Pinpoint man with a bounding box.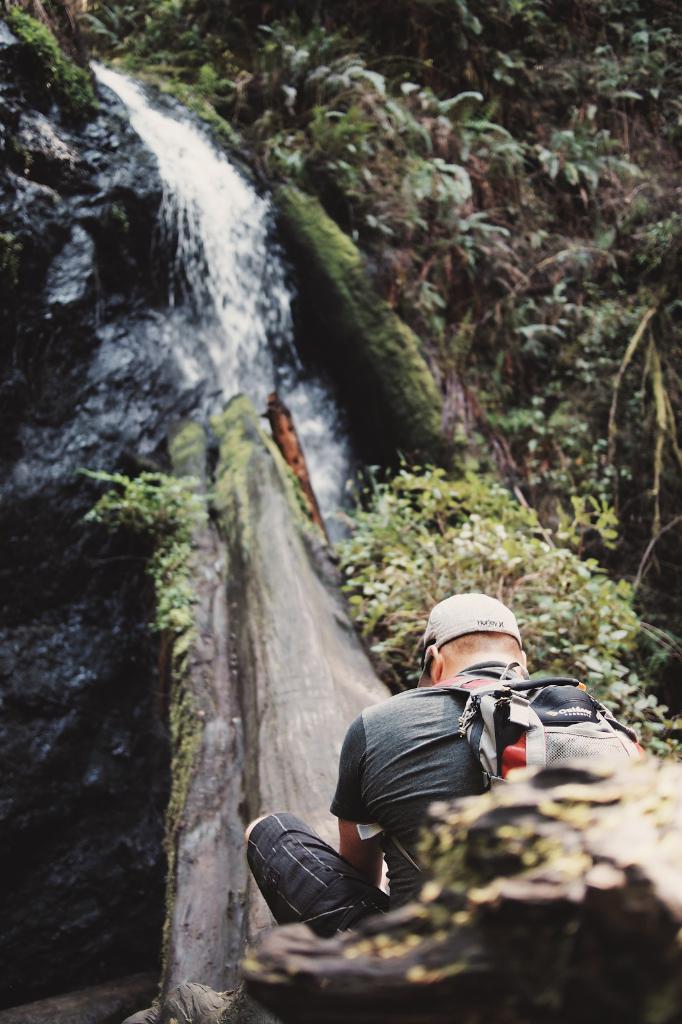
crop(239, 591, 626, 921).
